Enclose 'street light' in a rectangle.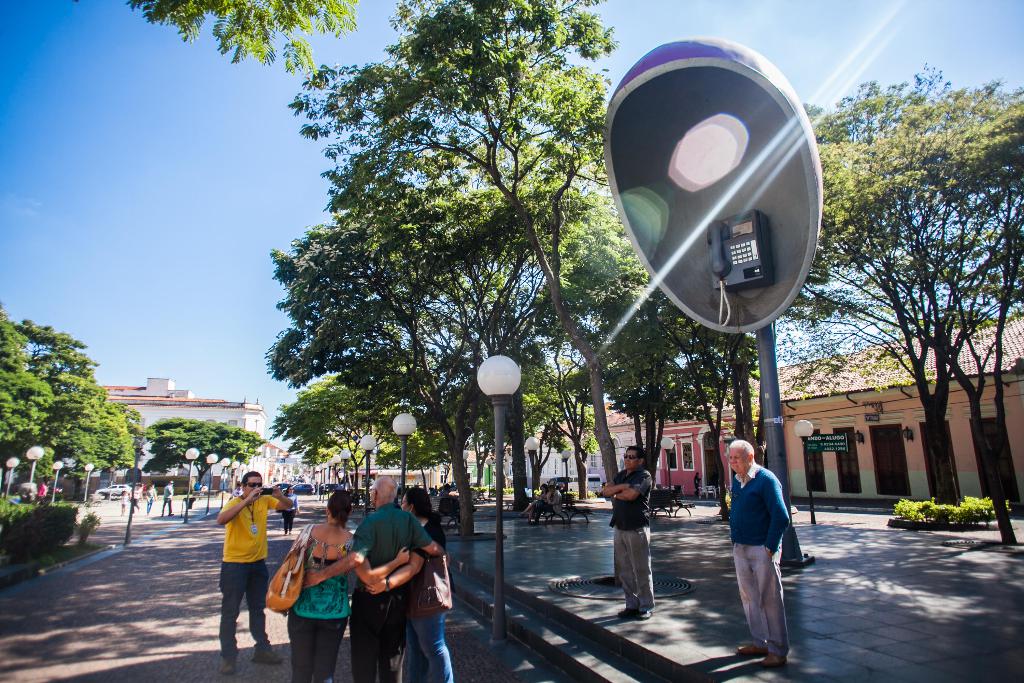
[x1=184, y1=448, x2=202, y2=525].
